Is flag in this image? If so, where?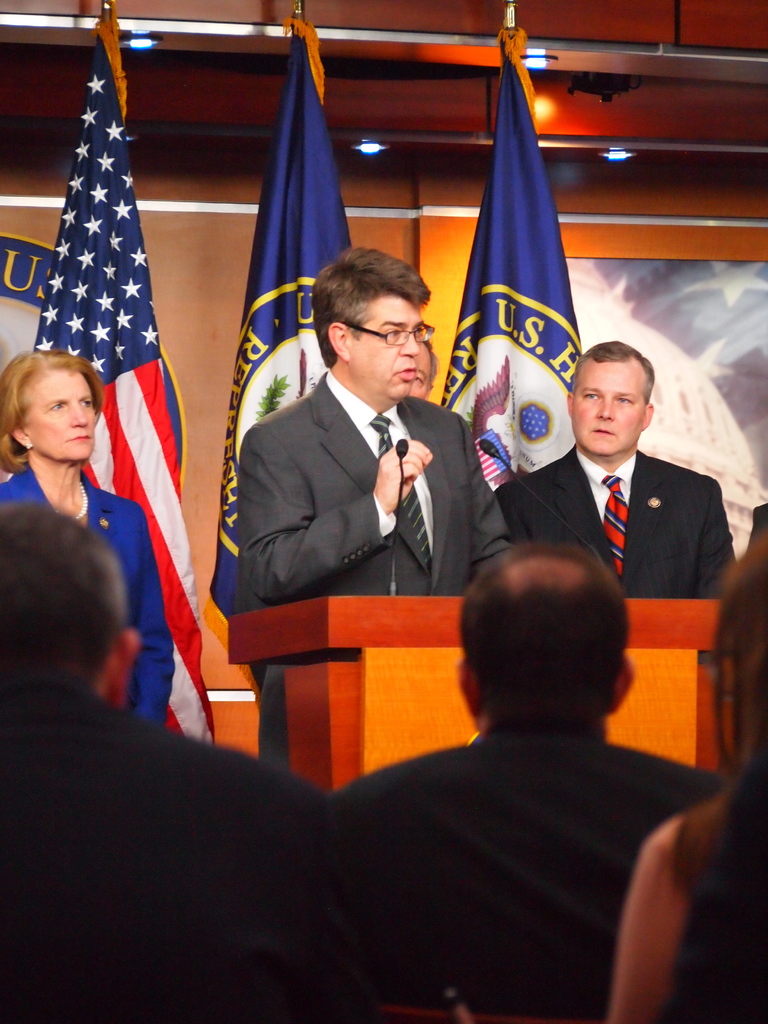
Yes, at locate(36, 42, 177, 655).
